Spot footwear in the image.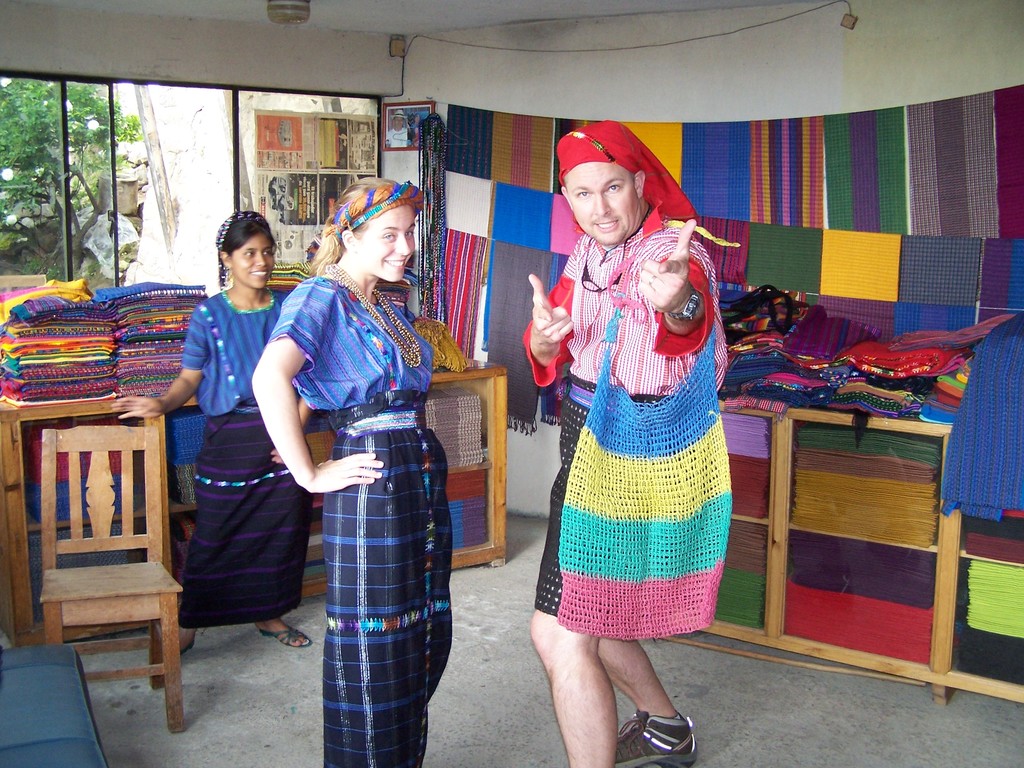
footwear found at x1=260 y1=626 x2=311 y2=647.
